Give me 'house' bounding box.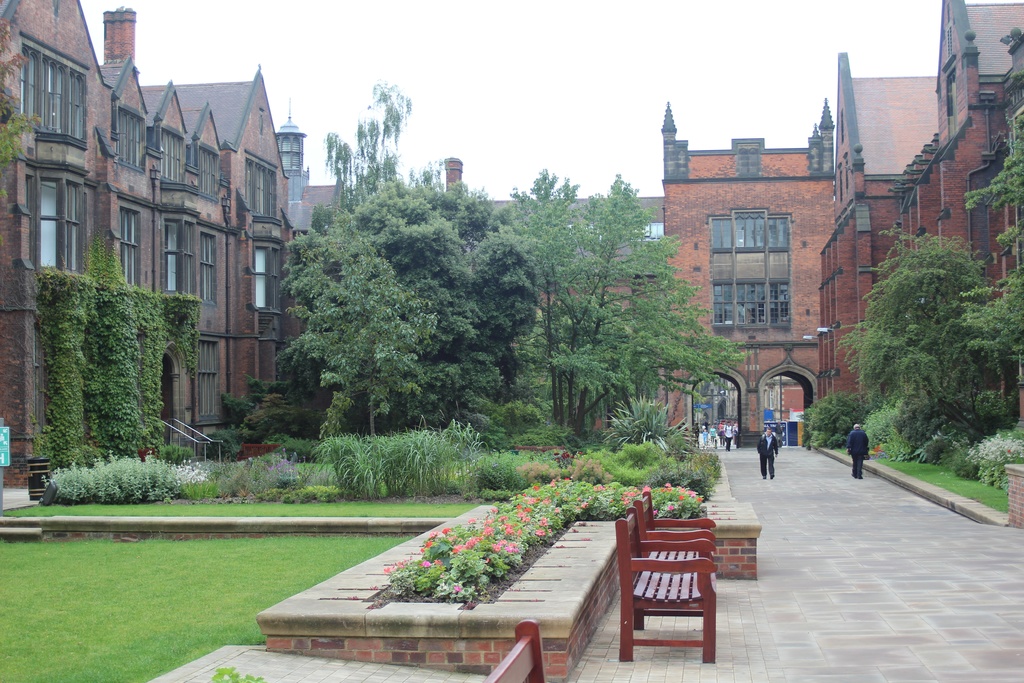
[x1=817, y1=66, x2=942, y2=432].
